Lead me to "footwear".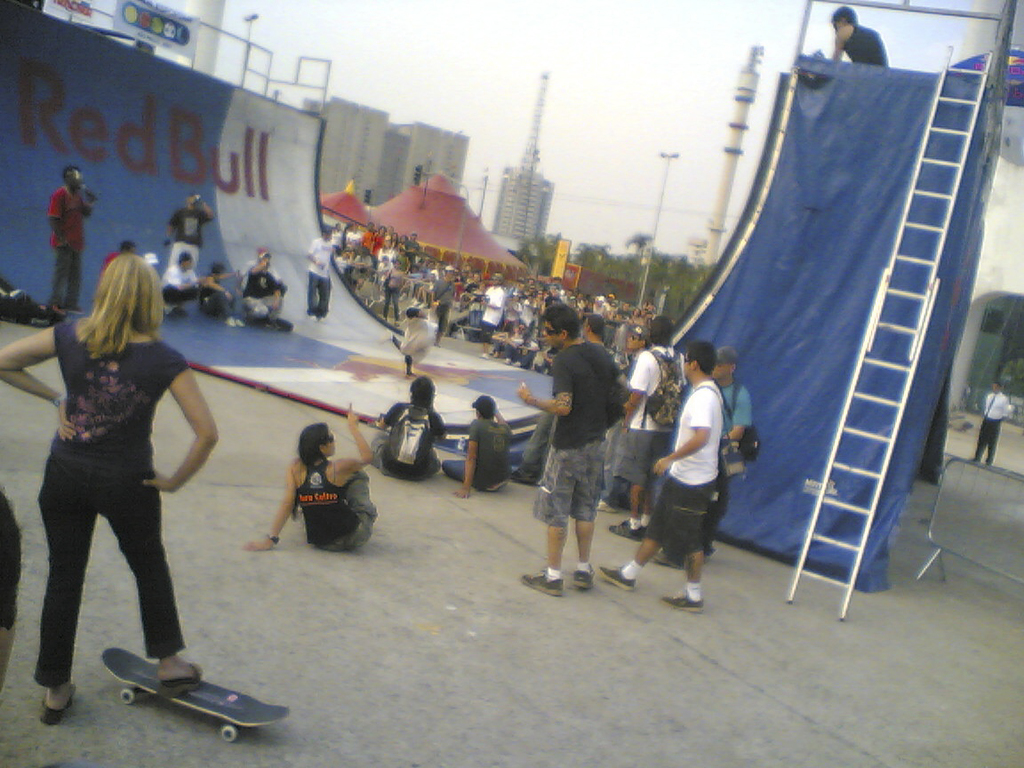
Lead to (x1=519, y1=572, x2=562, y2=597).
